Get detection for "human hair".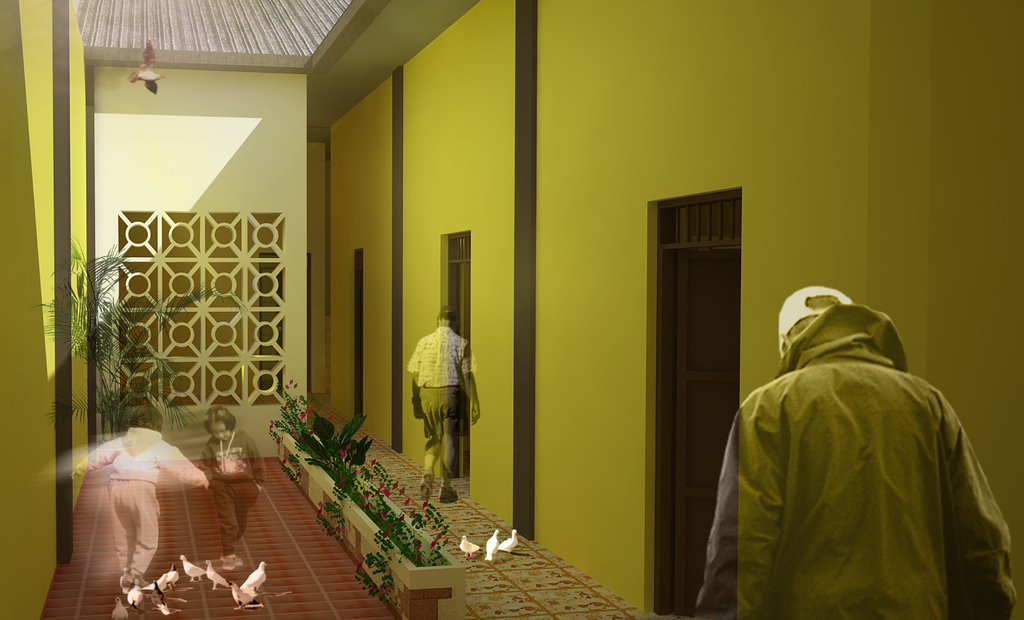
Detection: bbox=[202, 407, 239, 432].
